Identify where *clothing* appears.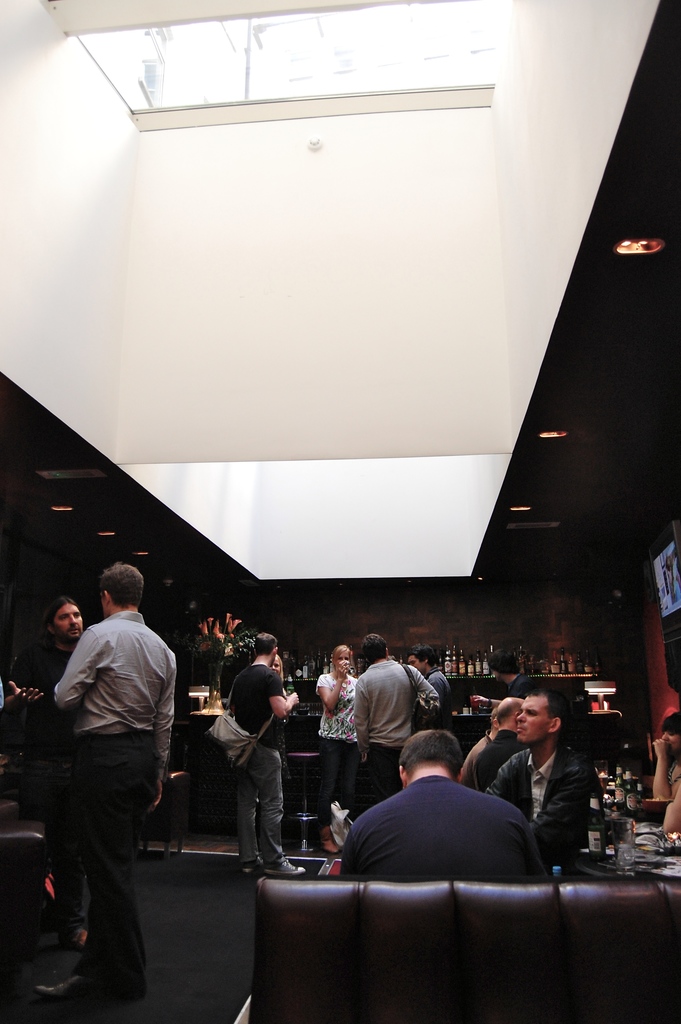
Appears at crop(55, 611, 177, 1000).
